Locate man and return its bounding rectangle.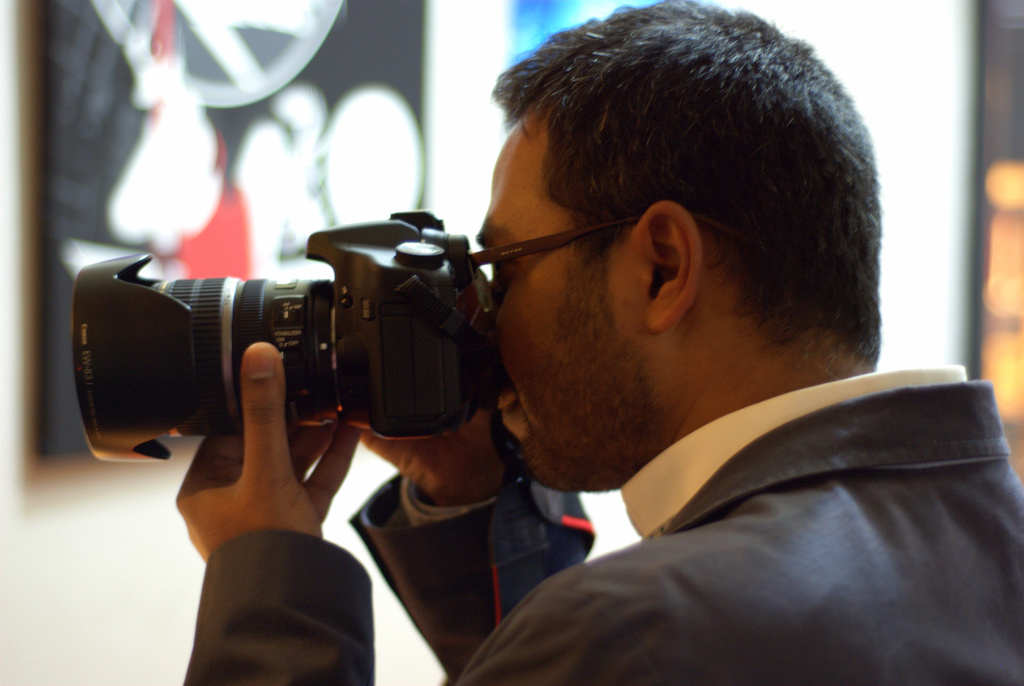
<box>179,0,1023,685</box>.
